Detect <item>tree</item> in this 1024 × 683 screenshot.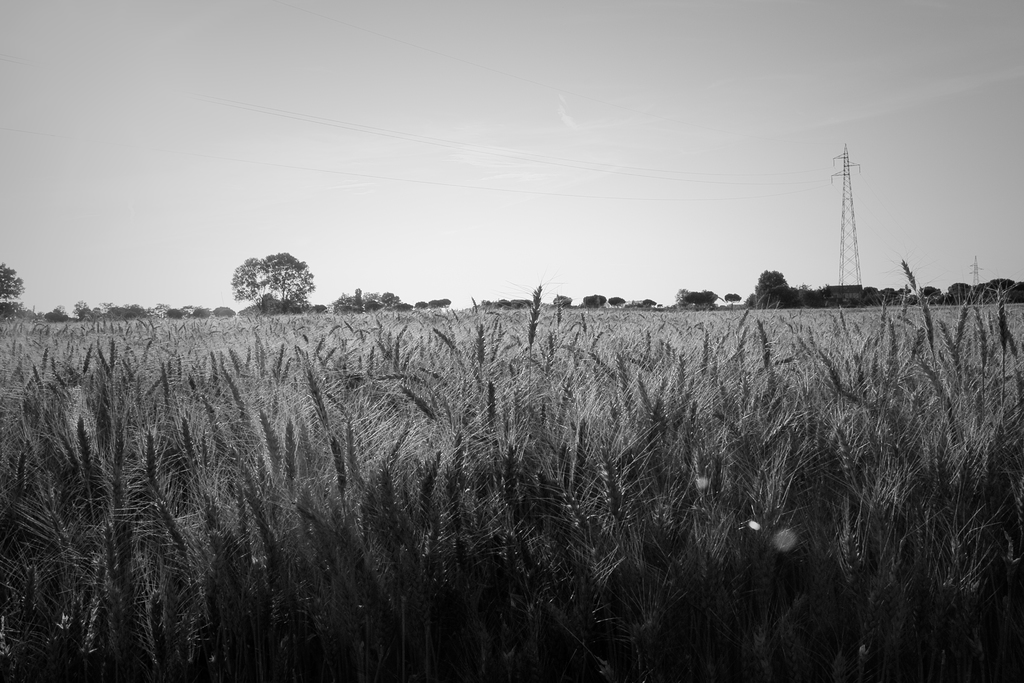
Detection: 623,296,656,315.
